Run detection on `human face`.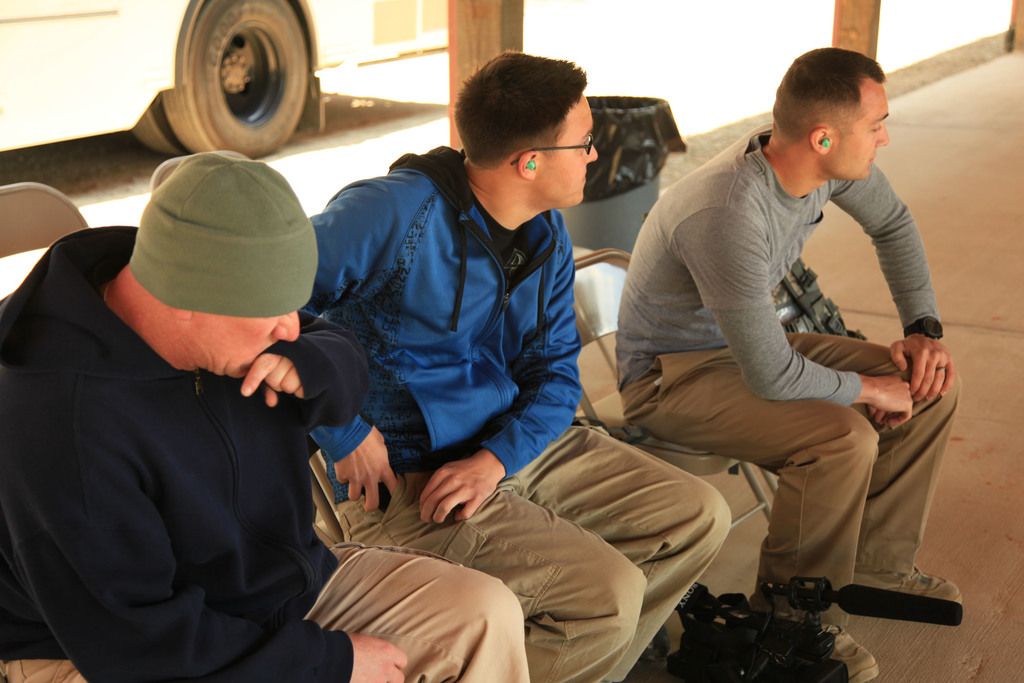
Result: pyautogui.locateOnScreen(828, 79, 888, 181).
